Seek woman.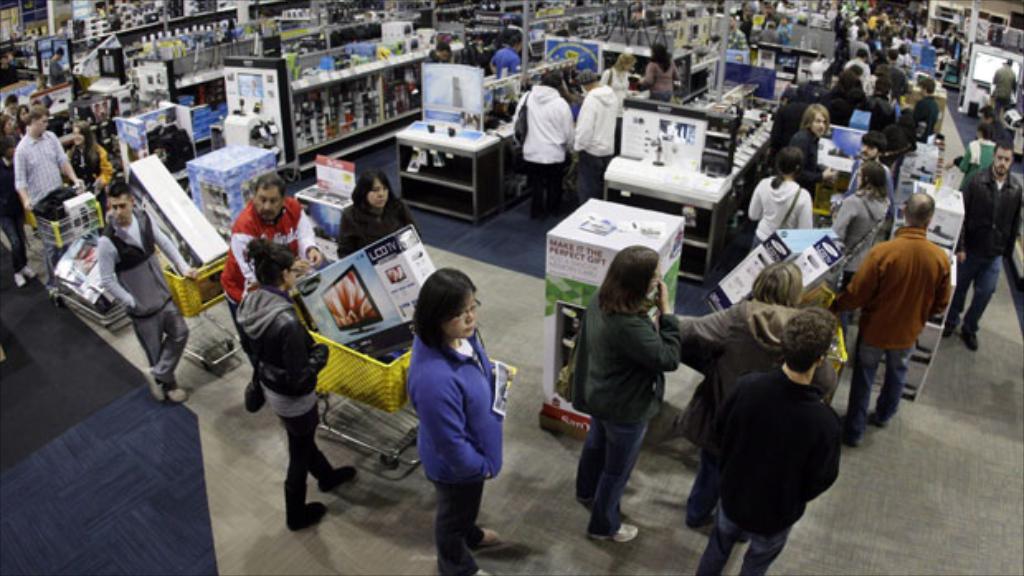
672,257,839,545.
